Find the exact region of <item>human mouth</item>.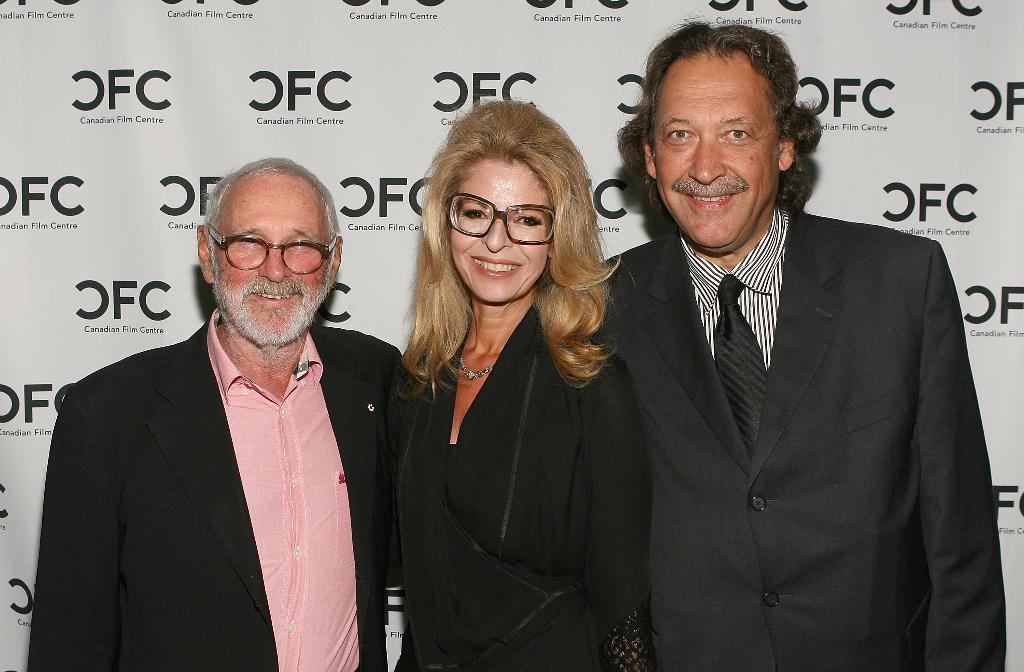
Exact region: [left=467, top=255, right=525, bottom=277].
